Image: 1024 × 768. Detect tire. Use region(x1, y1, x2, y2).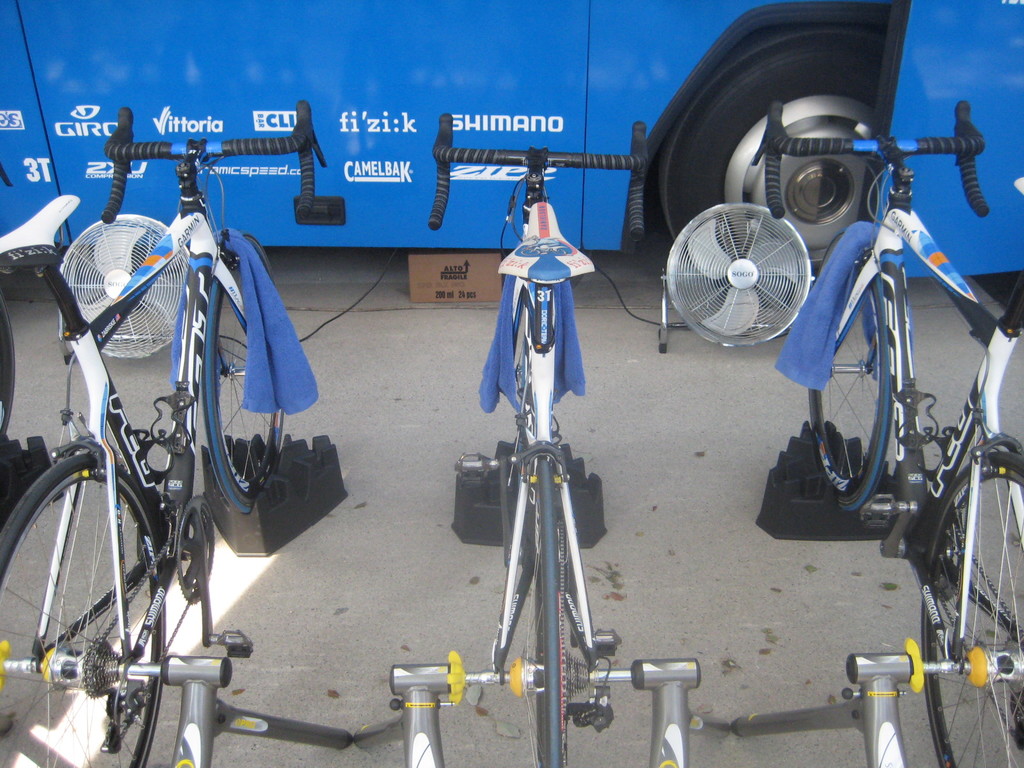
region(538, 458, 578, 767).
